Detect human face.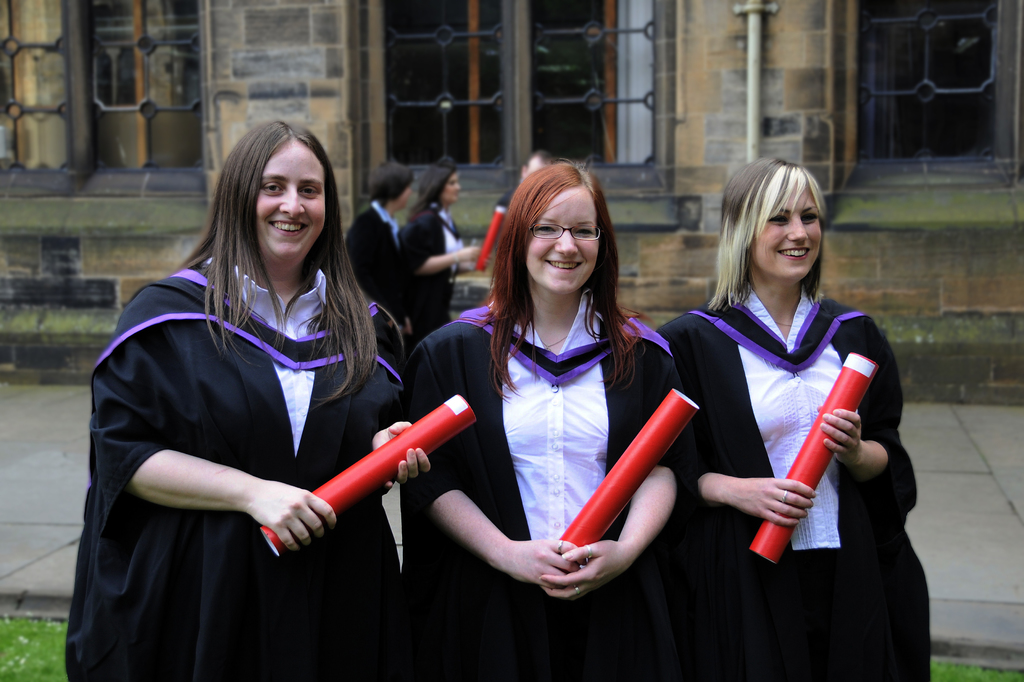
Detected at [x1=257, y1=130, x2=319, y2=256].
